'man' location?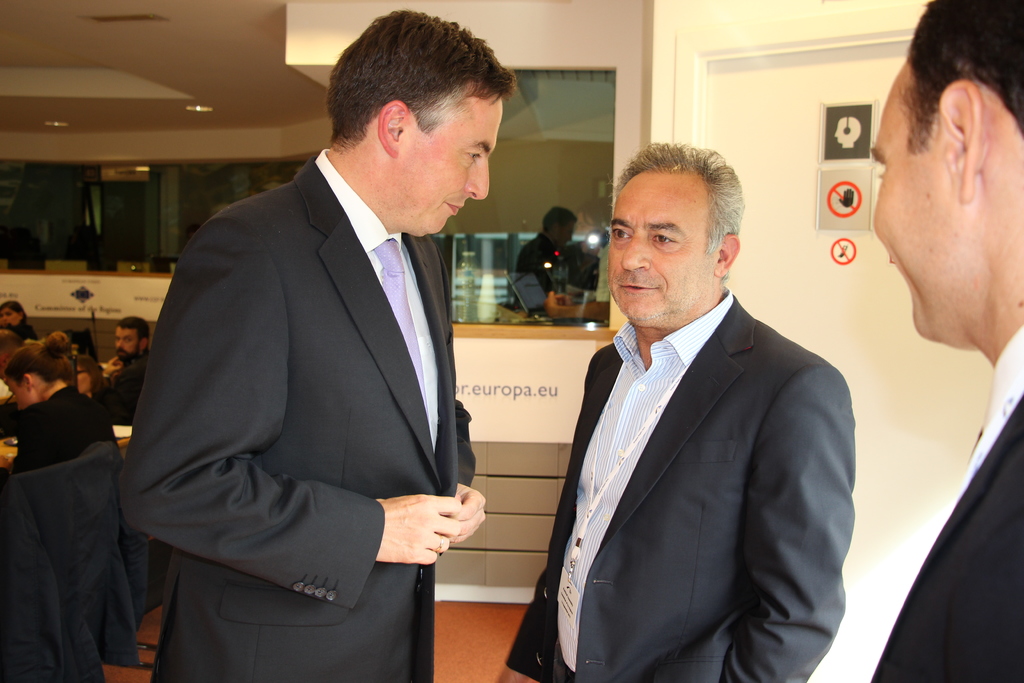
527/138/869/675
